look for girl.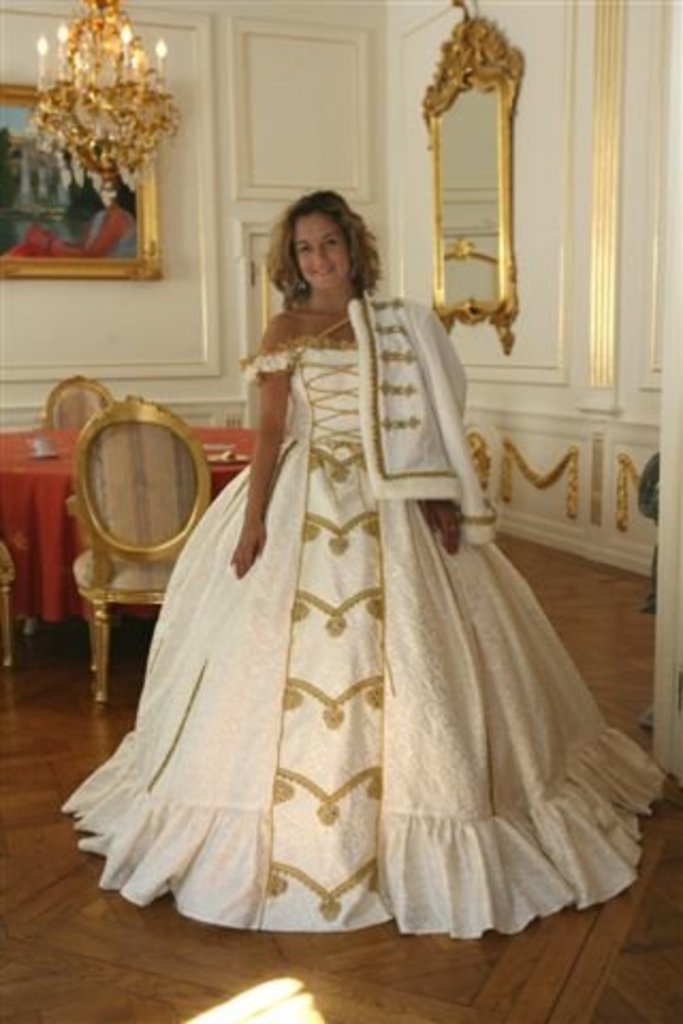
Found: locate(64, 192, 660, 934).
